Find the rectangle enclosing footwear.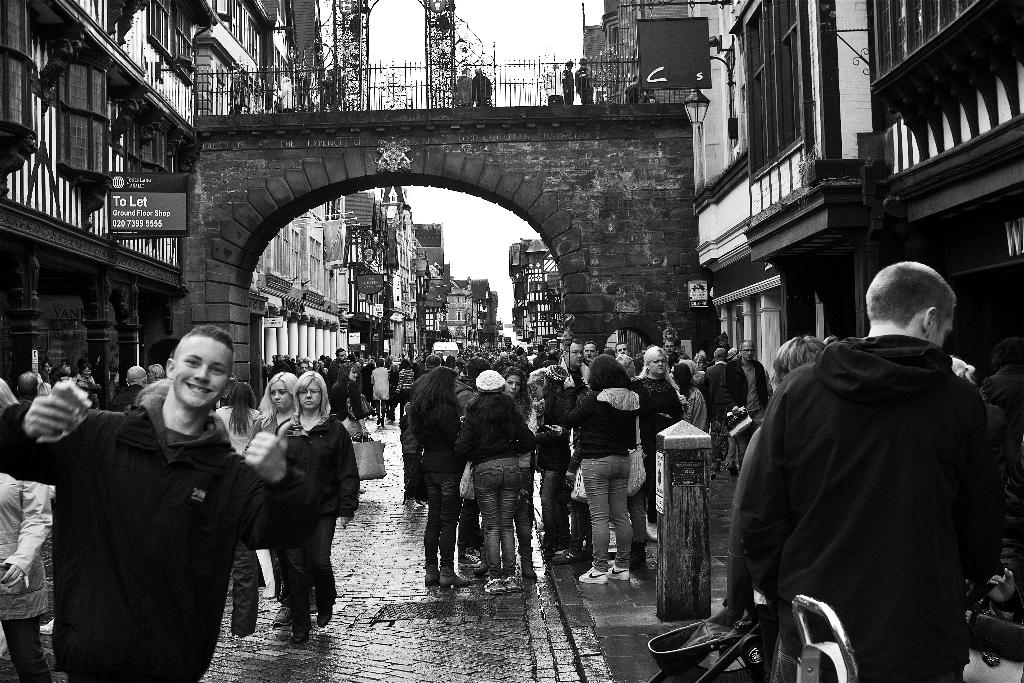
(left=273, top=607, right=294, bottom=627).
